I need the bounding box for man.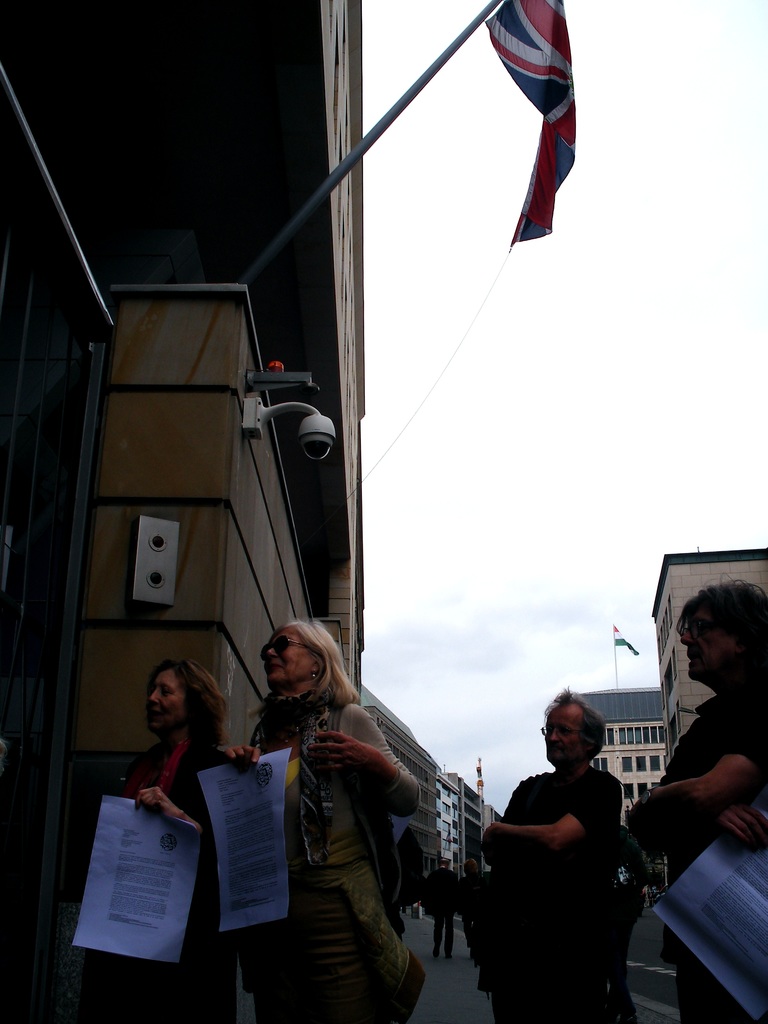
Here it is: {"left": 424, "top": 858, "right": 457, "bottom": 960}.
